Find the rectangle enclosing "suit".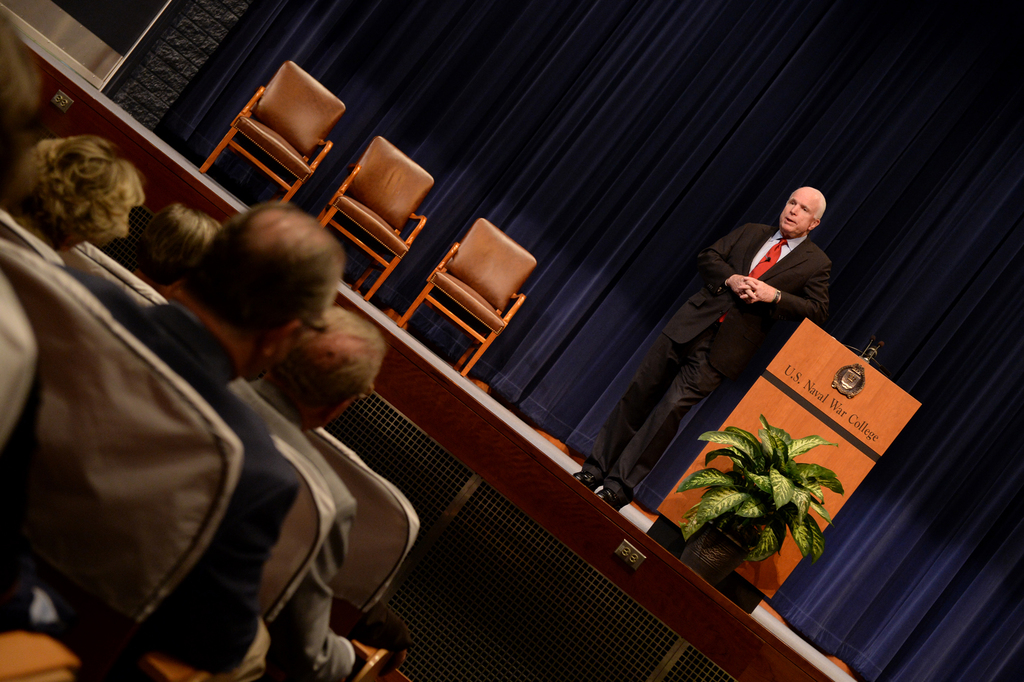
579:222:832:501.
